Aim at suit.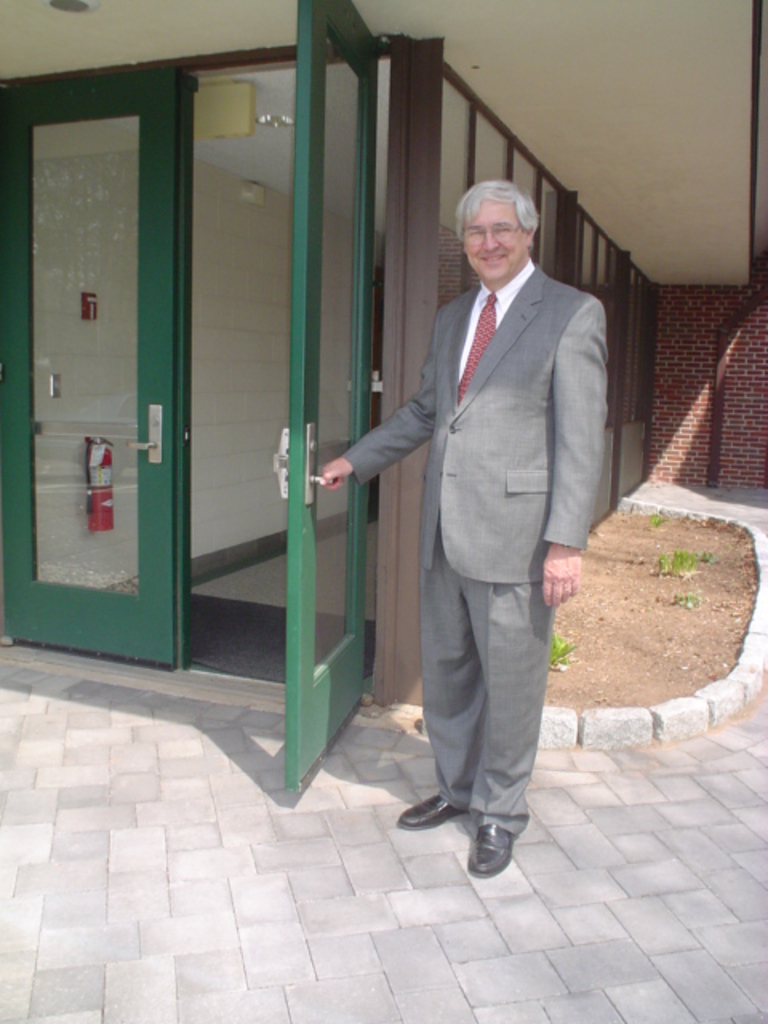
Aimed at x1=350, y1=186, x2=611, y2=856.
